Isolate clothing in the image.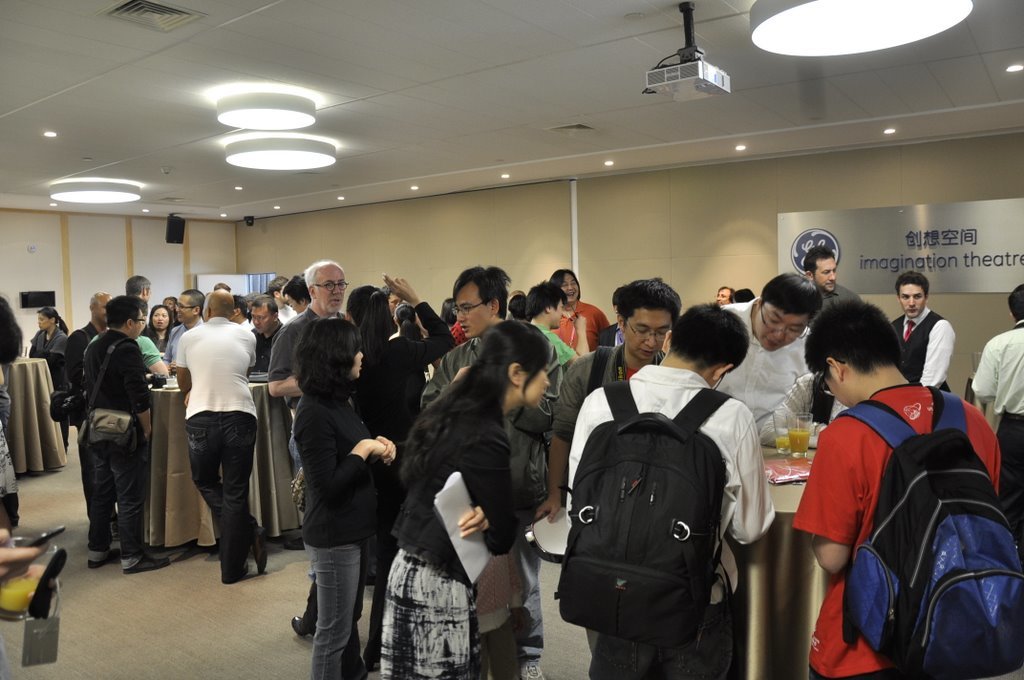
Isolated region: 291:380:384:679.
